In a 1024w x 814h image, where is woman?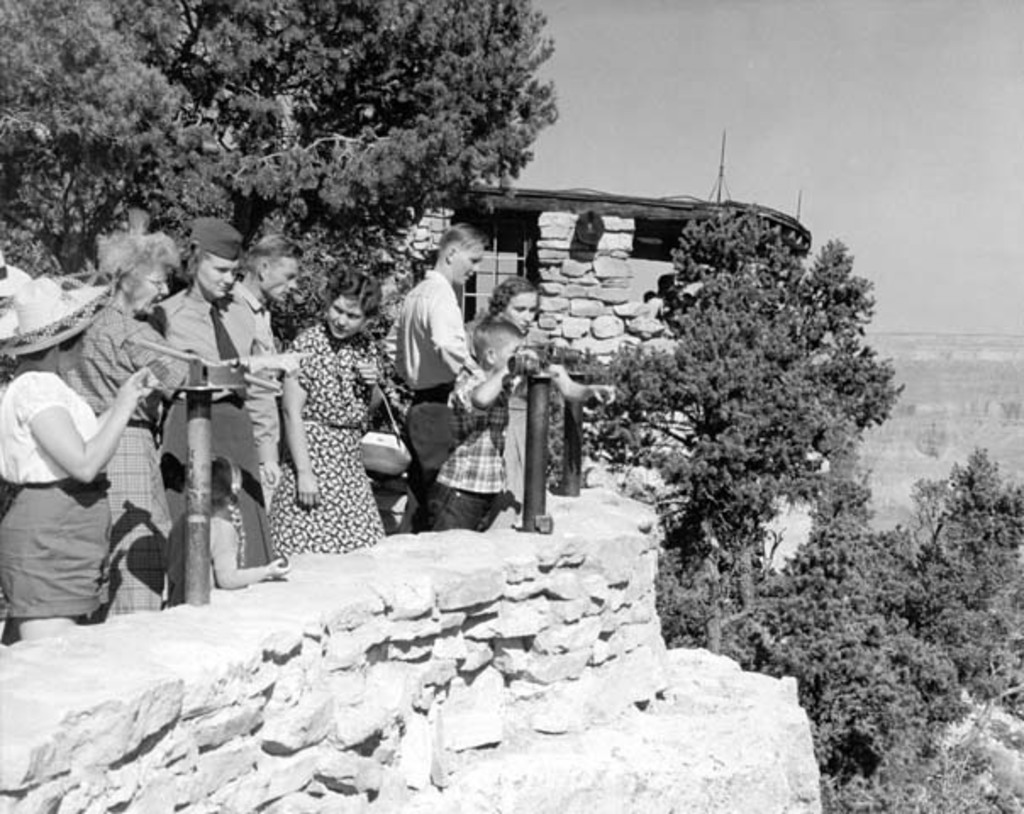
(x1=58, y1=210, x2=314, y2=607).
